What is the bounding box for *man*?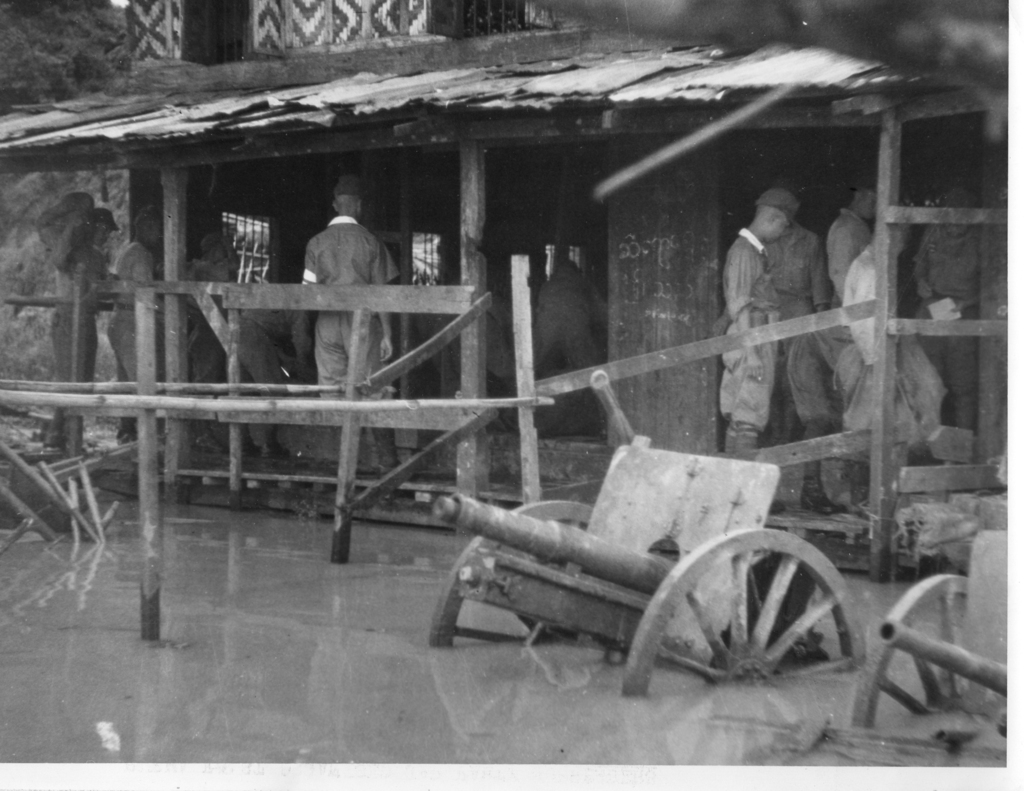
box(530, 259, 604, 367).
